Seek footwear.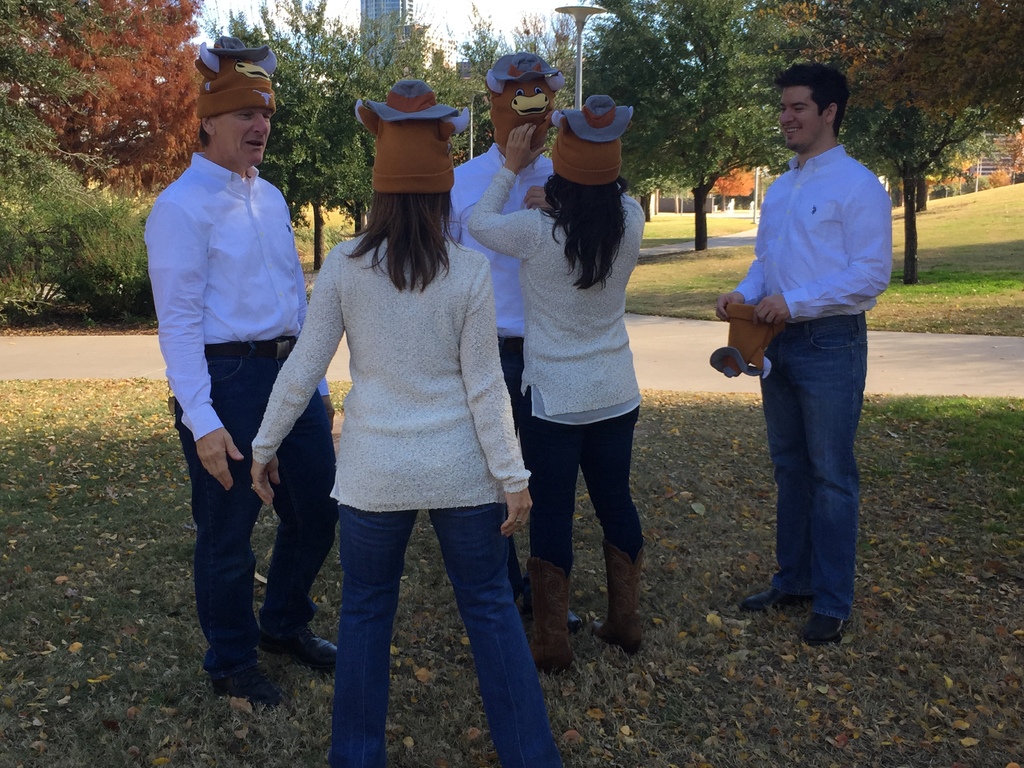
bbox(742, 574, 812, 614).
